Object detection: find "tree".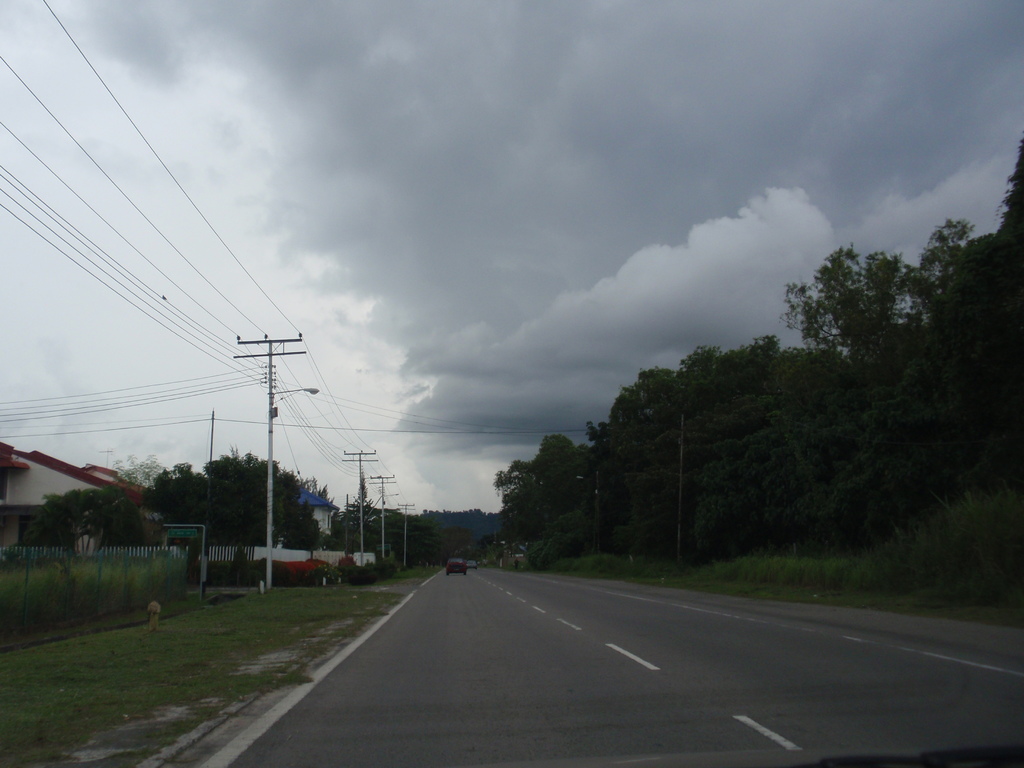
BBox(137, 447, 318, 574).
